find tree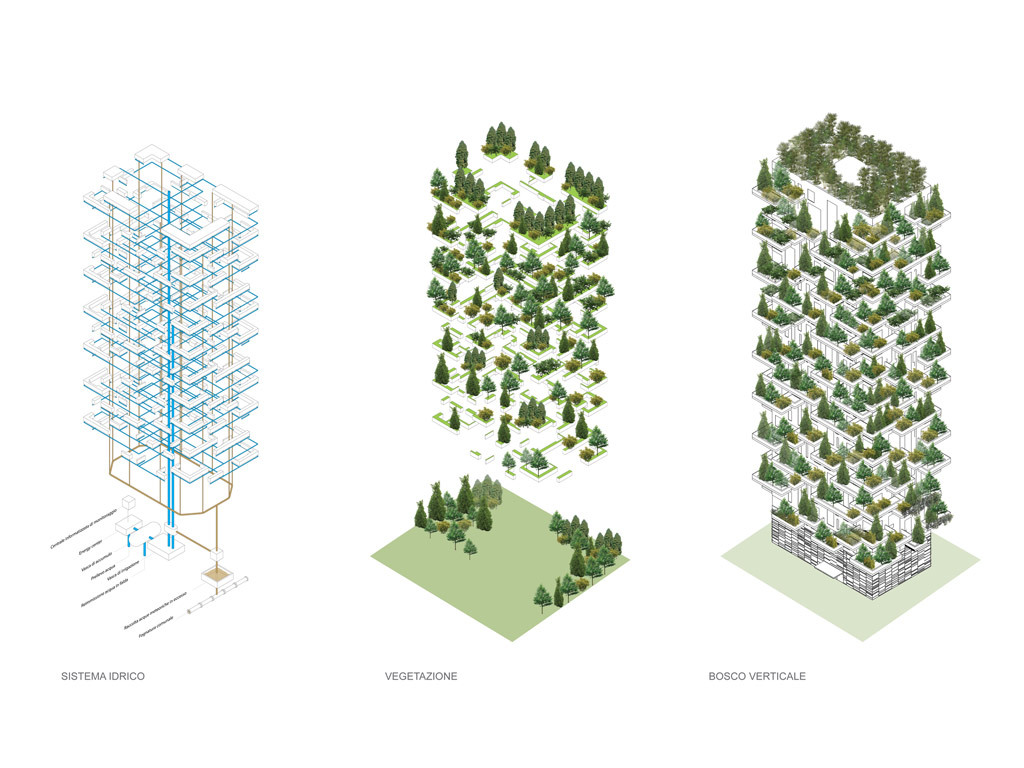
[left=776, top=481, right=892, bottom=570]
